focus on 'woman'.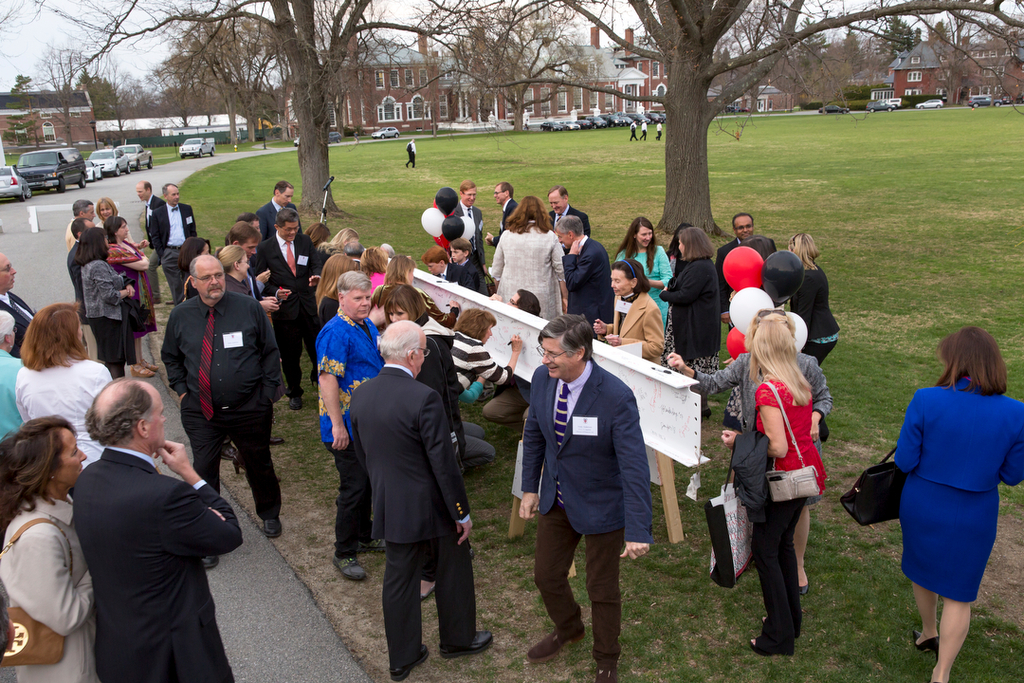
Focused at box(448, 310, 528, 474).
